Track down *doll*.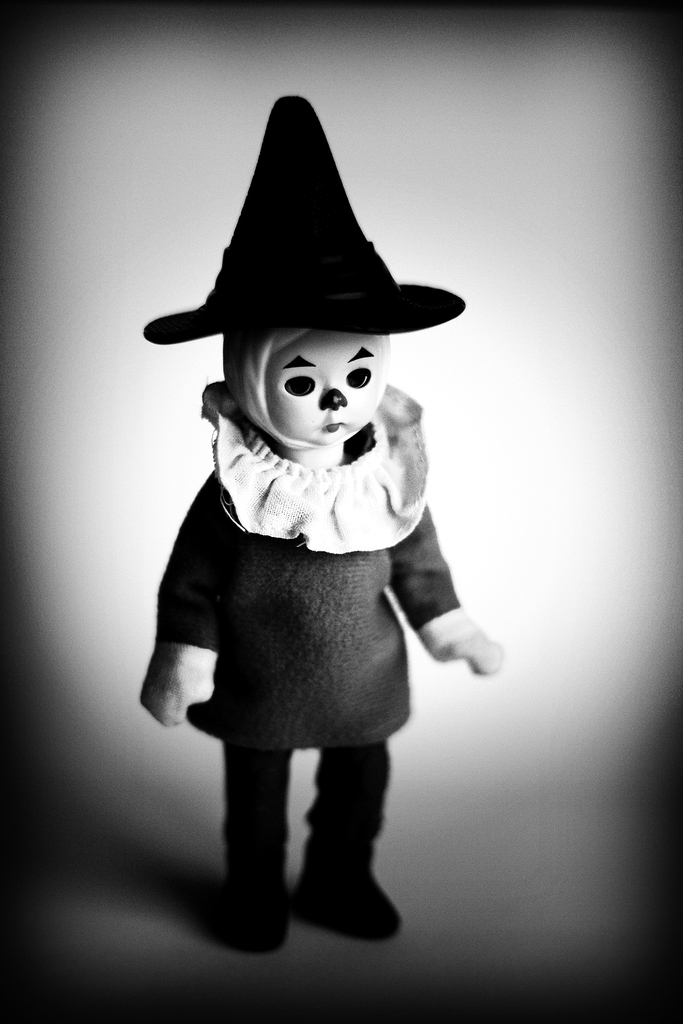
Tracked to {"x1": 138, "y1": 196, "x2": 472, "y2": 936}.
